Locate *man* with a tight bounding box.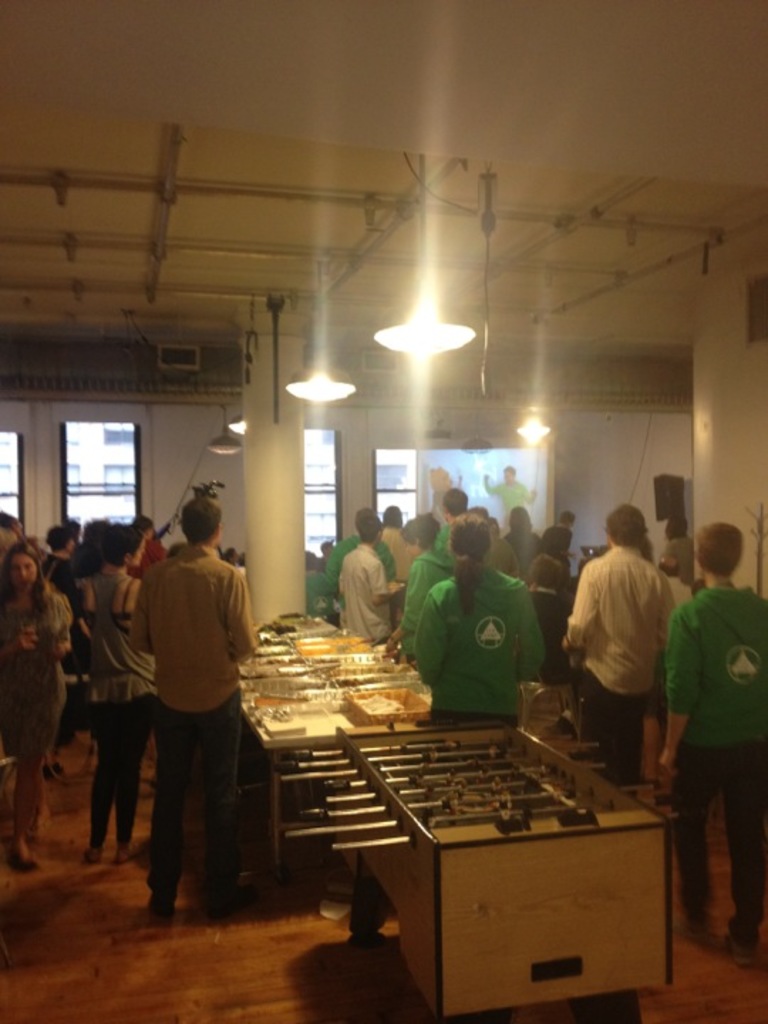
crop(438, 486, 479, 555).
